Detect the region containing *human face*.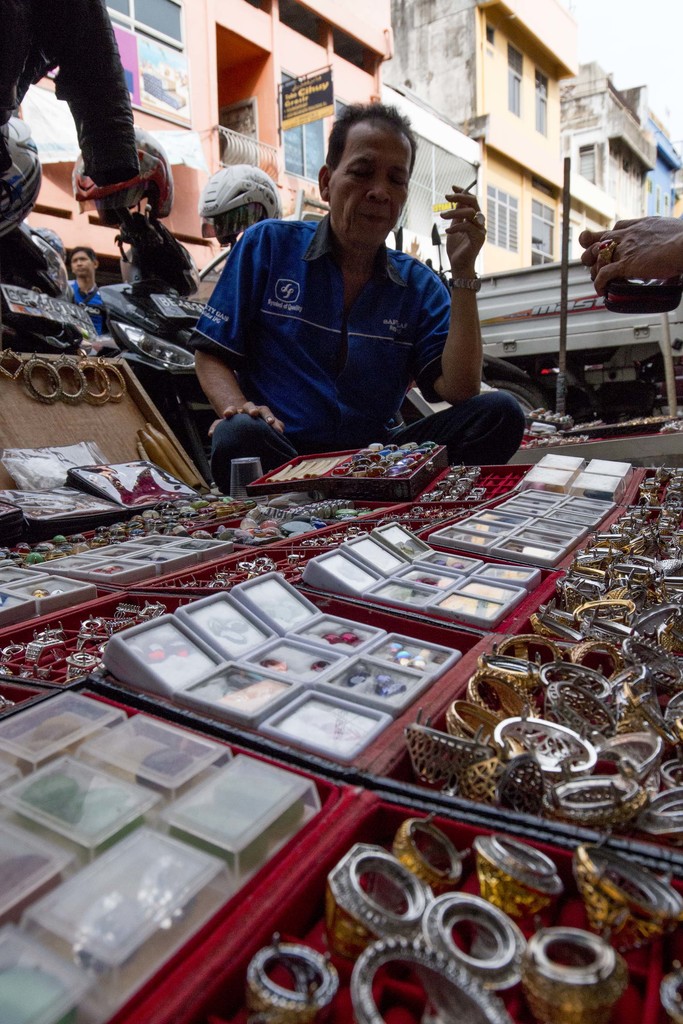
(71,250,90,276).
